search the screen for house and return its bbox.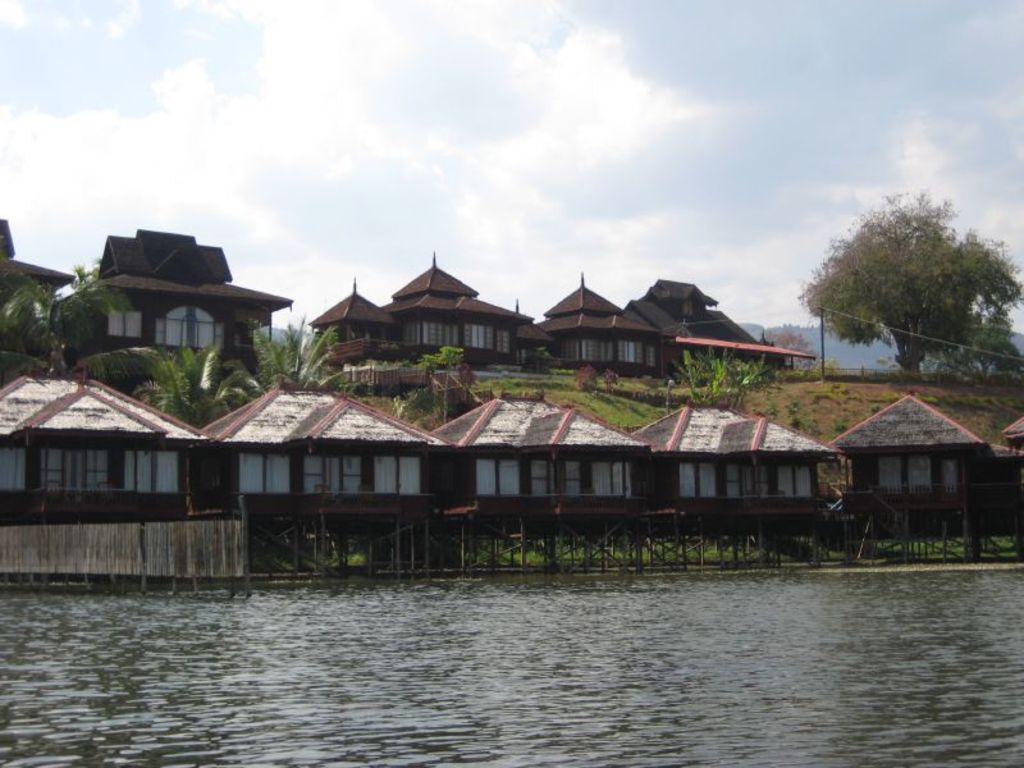
Found: Rect(508, 320, 557, 398).
